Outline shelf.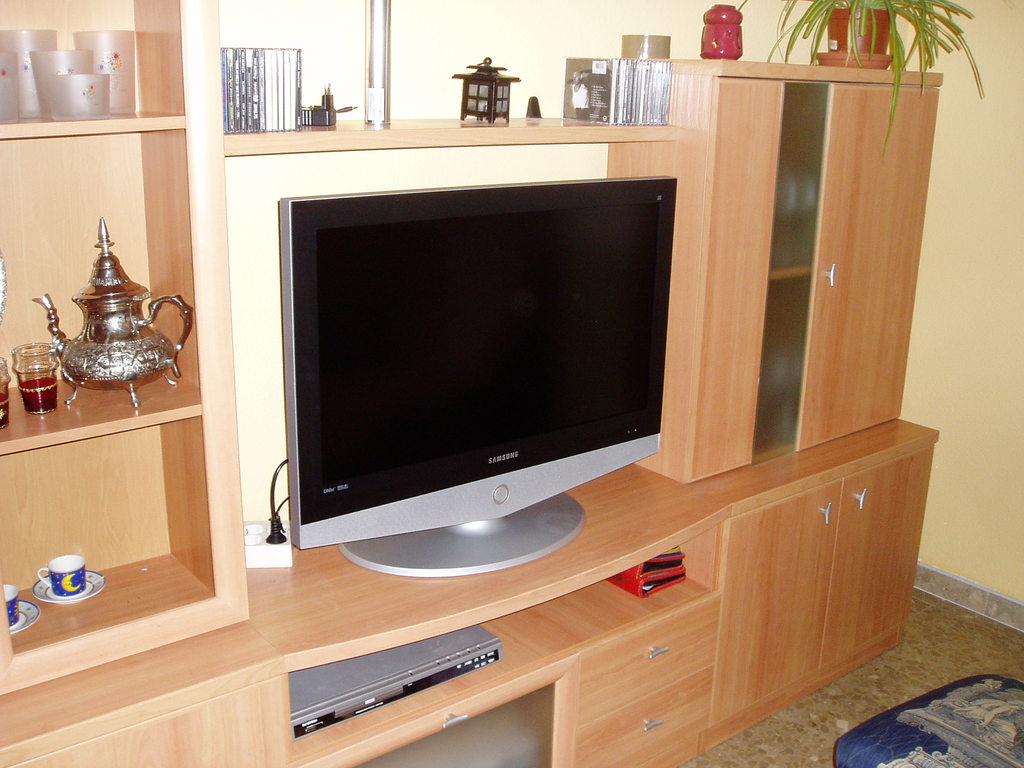
Outline: (0,0,252,698).
